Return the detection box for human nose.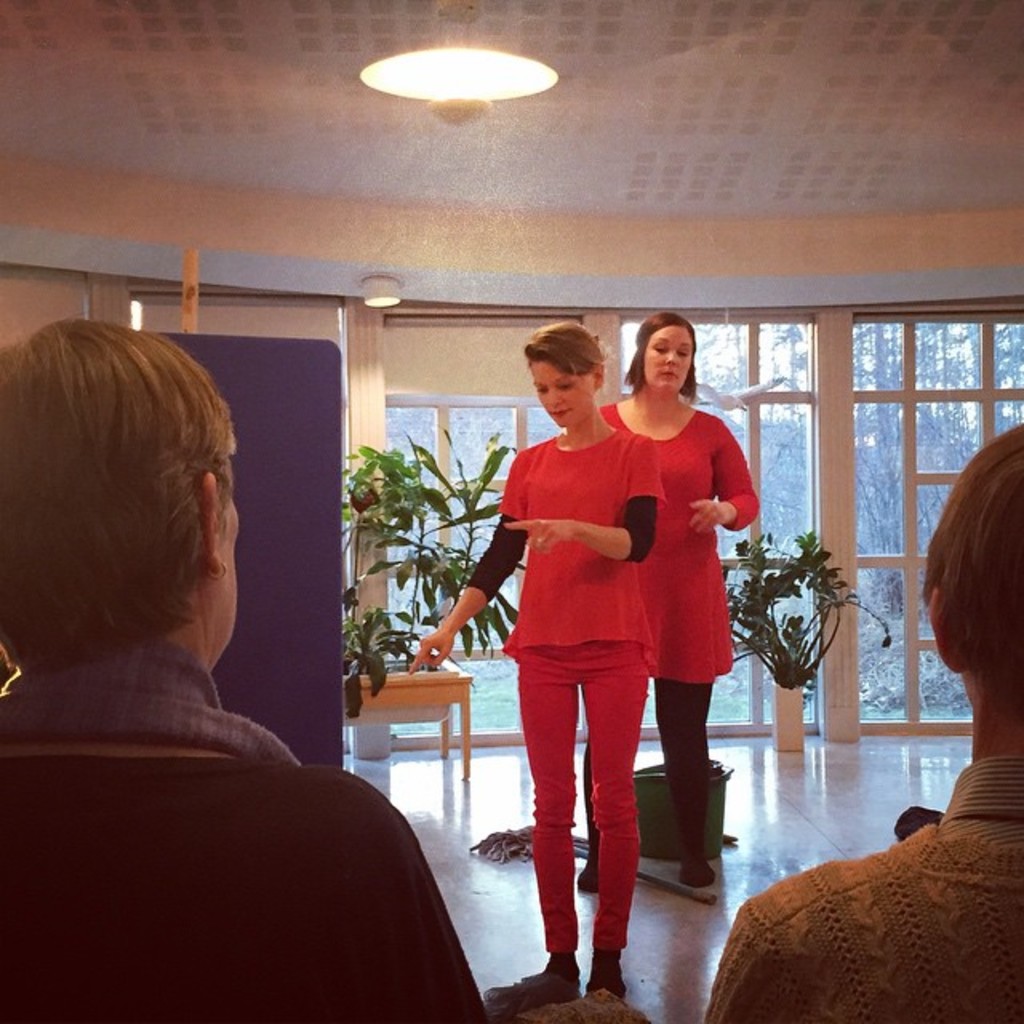
{"left": 664, "top": 350, "right": 682, "bottom": 368}.
